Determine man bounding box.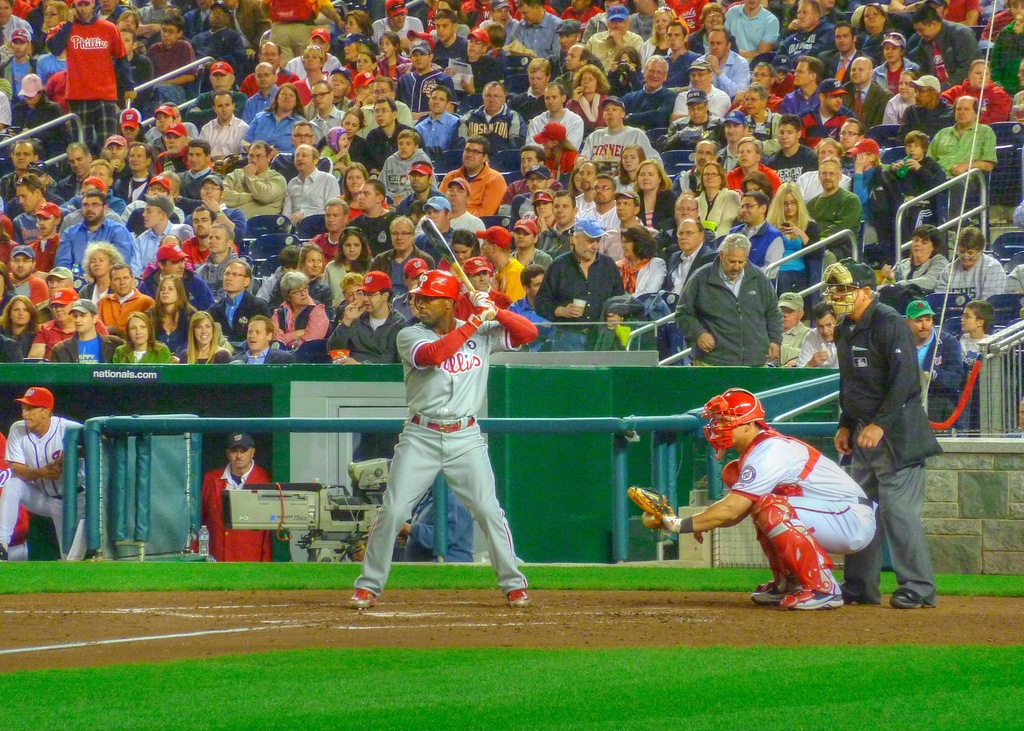
Determined: bbox(191, 1, 251, 92).
